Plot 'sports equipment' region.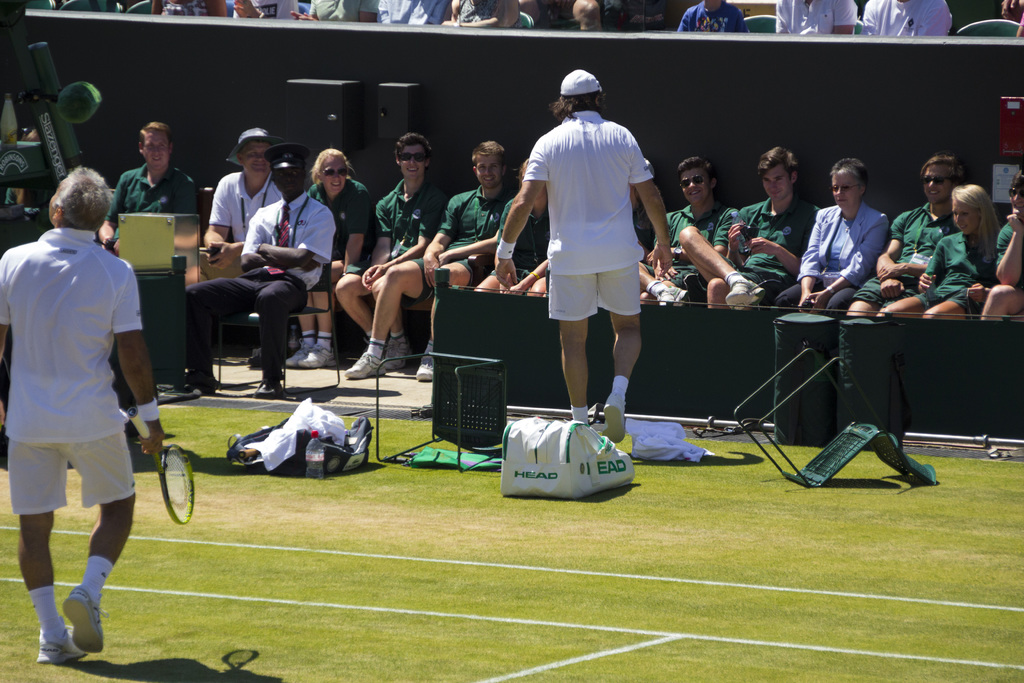
Plotted at x1=383 y1=340 x2=408 y2=372.
